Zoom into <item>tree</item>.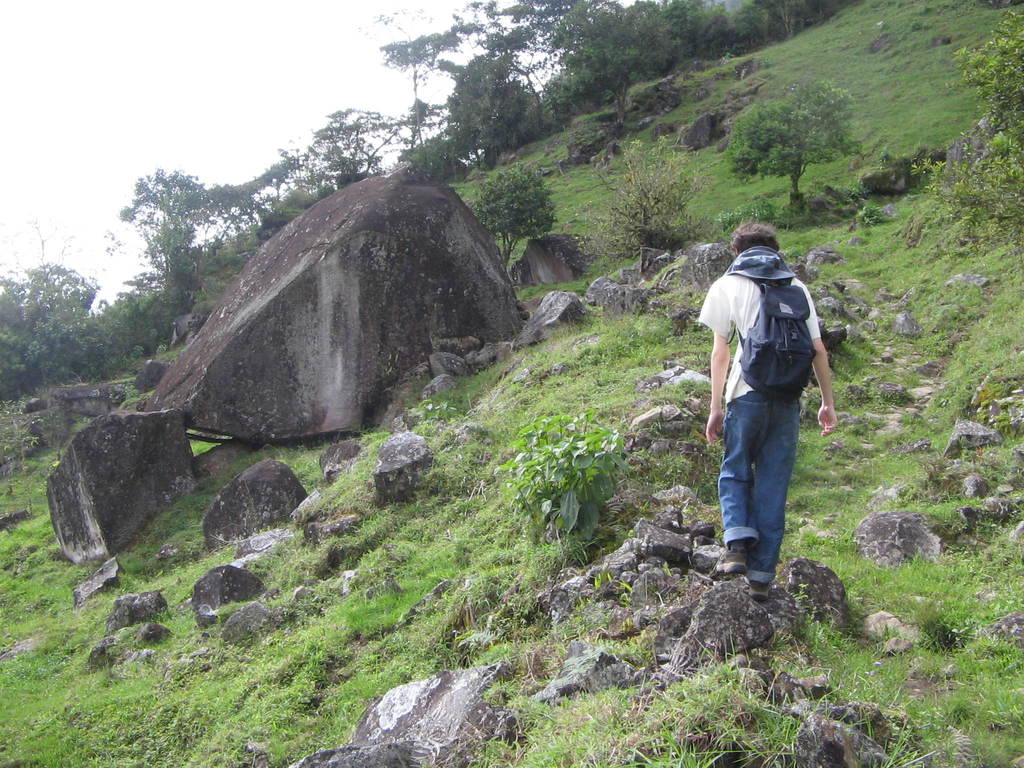
Zoom target: box(744, 0, 833, 28).
